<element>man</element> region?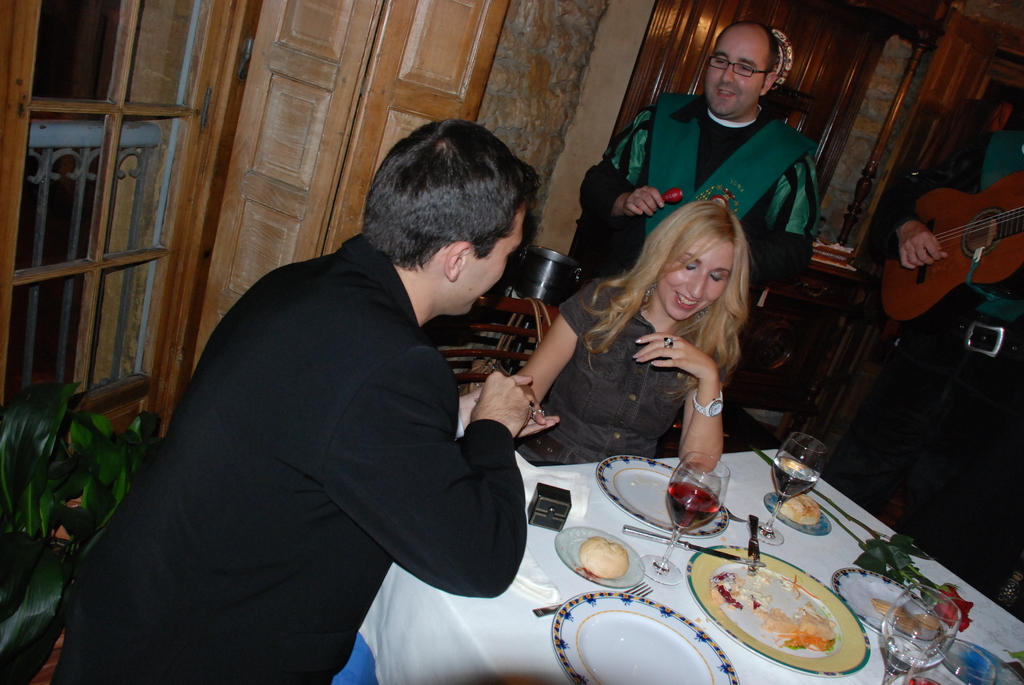
[99,130,611,667]
